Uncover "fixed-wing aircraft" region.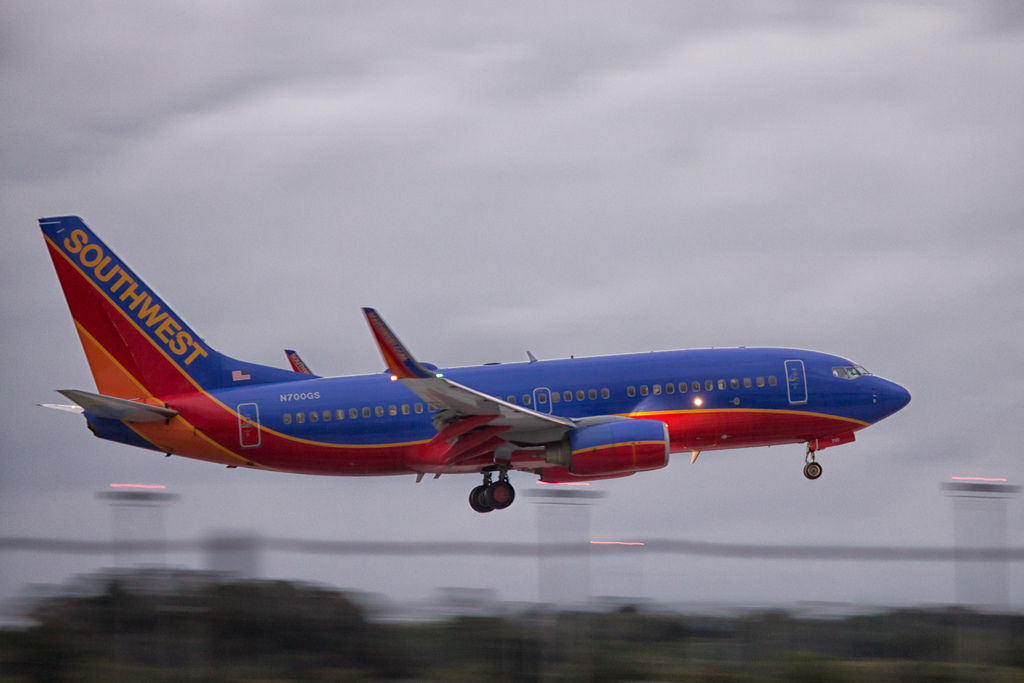
Uncovered: {"x1": 30, "y1": 219, "x2": 911, "y2": 509}.
